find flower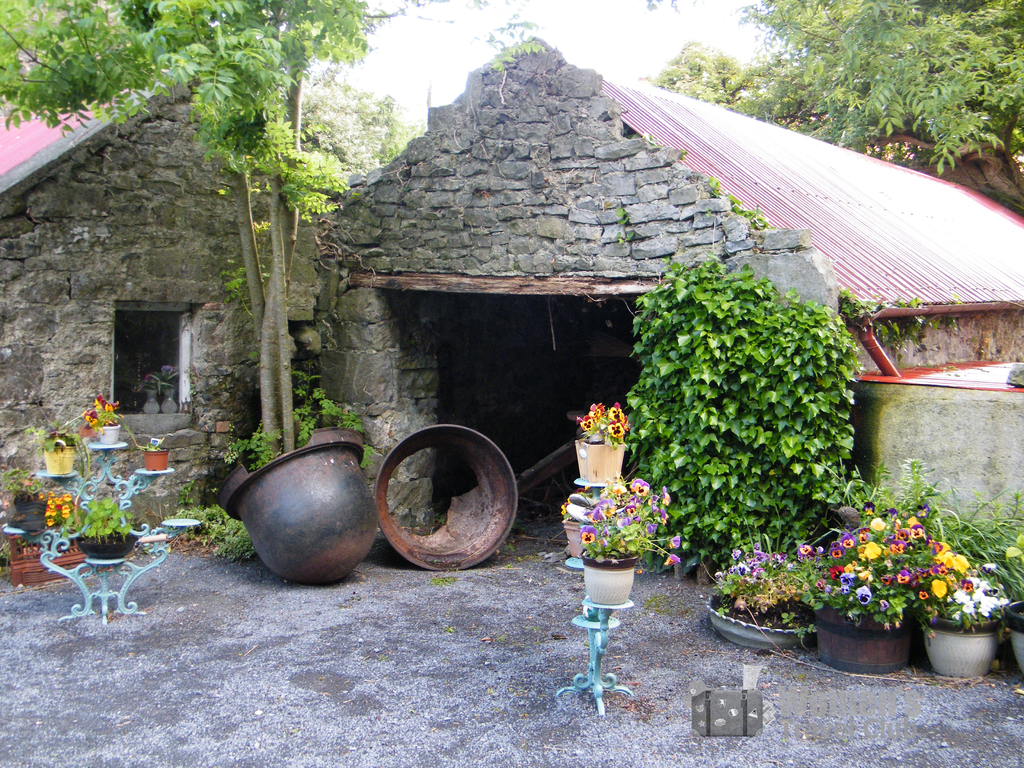
<region>799, 541, 816, 562</region>
